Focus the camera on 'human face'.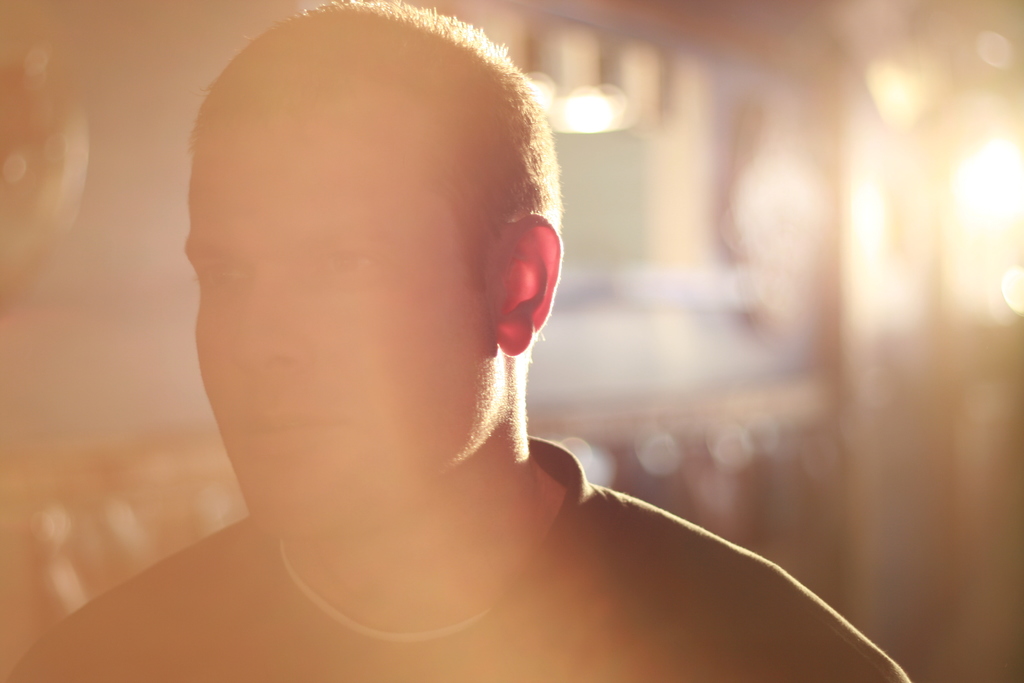
Focus region: (182,117,500,537).
